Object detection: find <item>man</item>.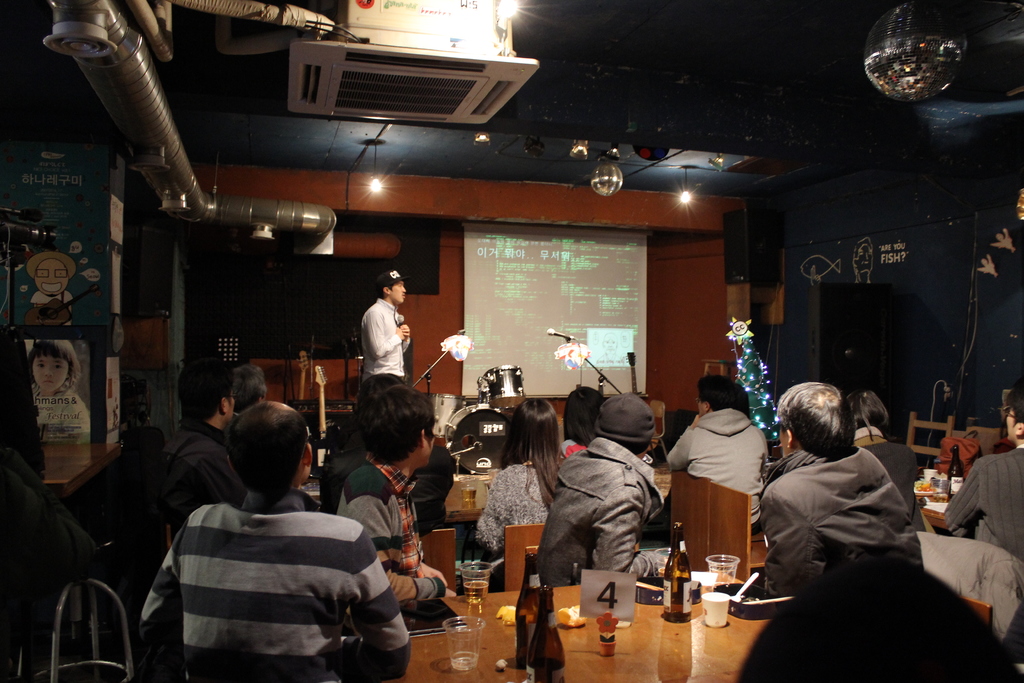
232:362:265:421.
